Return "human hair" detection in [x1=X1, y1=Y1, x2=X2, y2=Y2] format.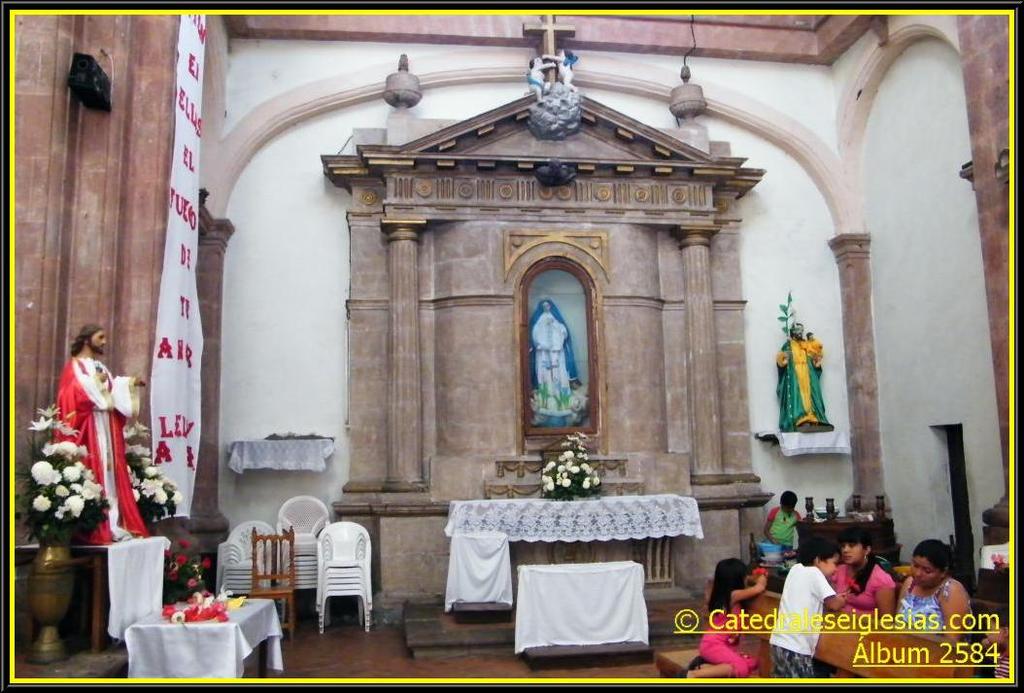
[x1=841, y1=528, x2=875, y2=570].
